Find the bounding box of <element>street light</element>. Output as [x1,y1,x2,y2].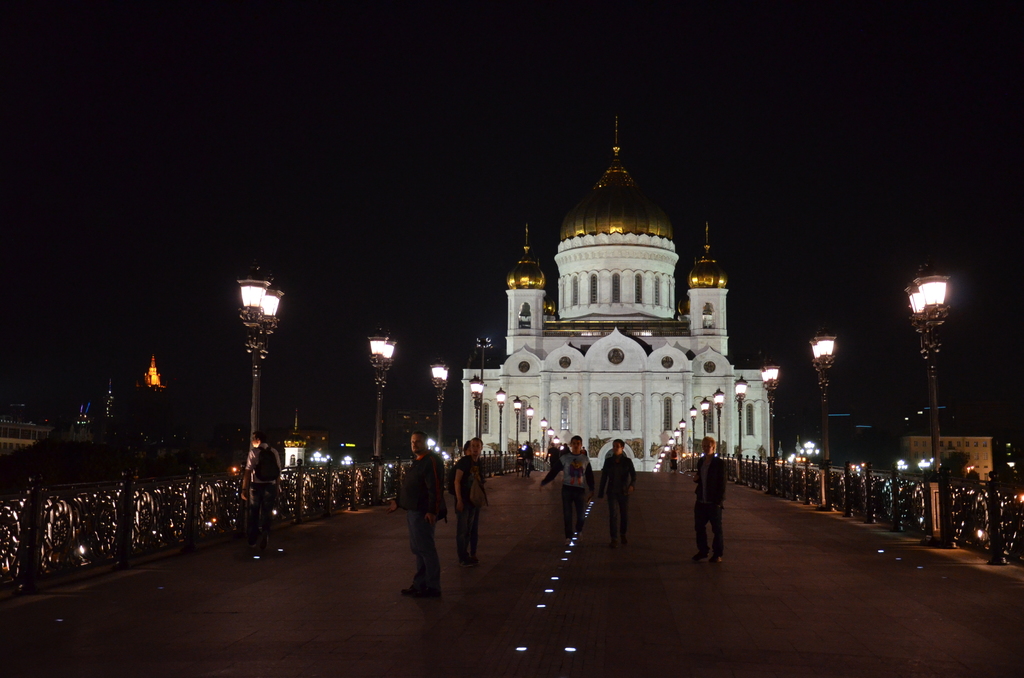
[690,403,697,471].
